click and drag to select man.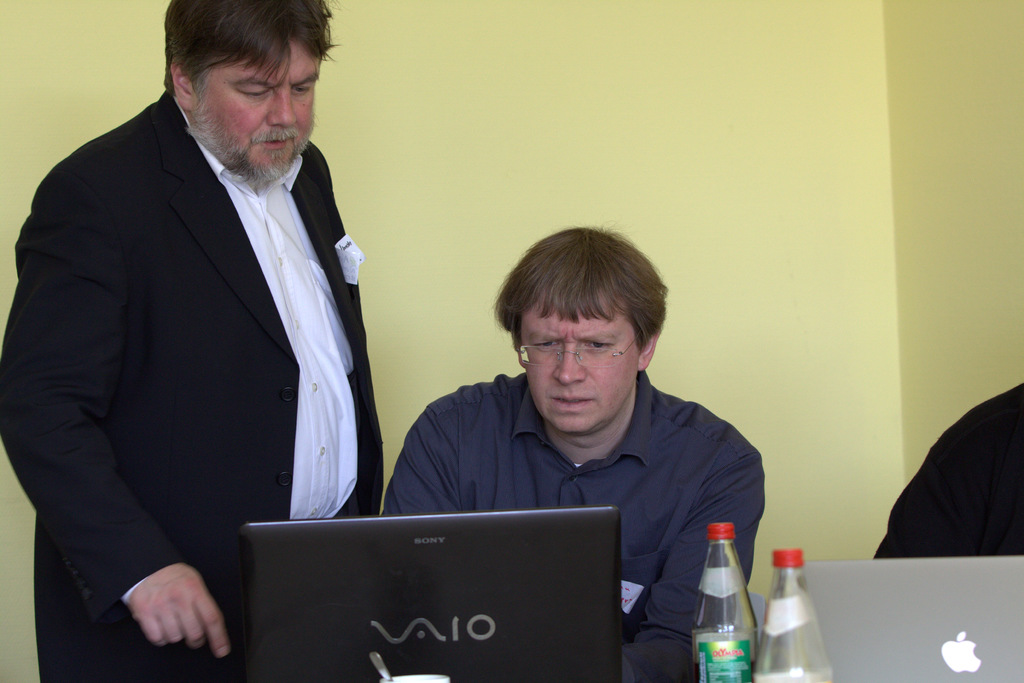
Selection: {"left": 390, "top": 225, "right": 768, "bottom": 682}.
